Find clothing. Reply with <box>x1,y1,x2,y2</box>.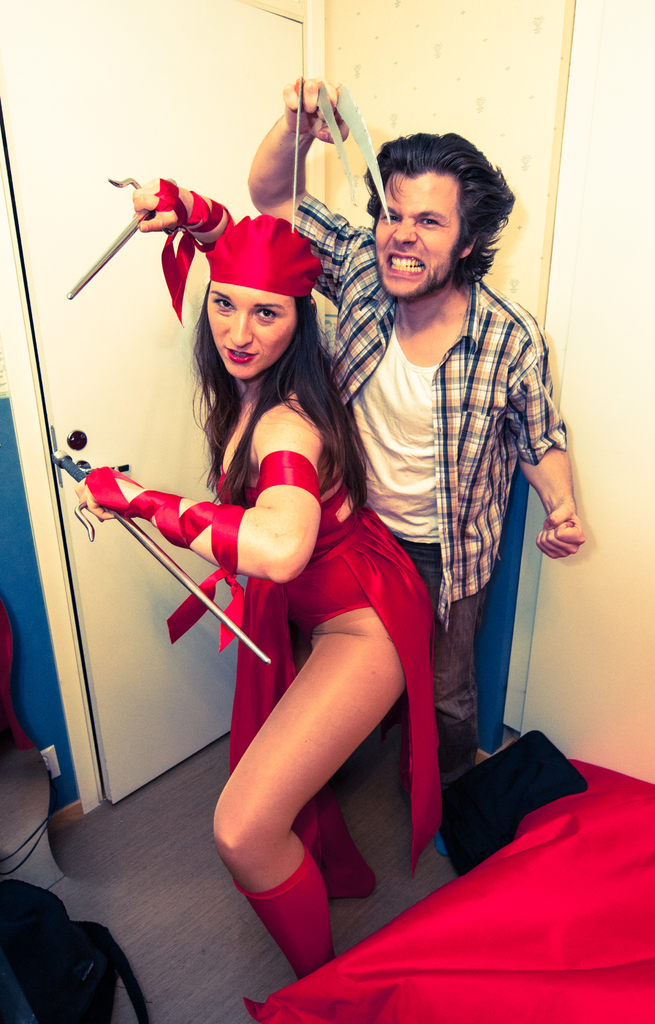
<box>297,204,574,892</box>.
